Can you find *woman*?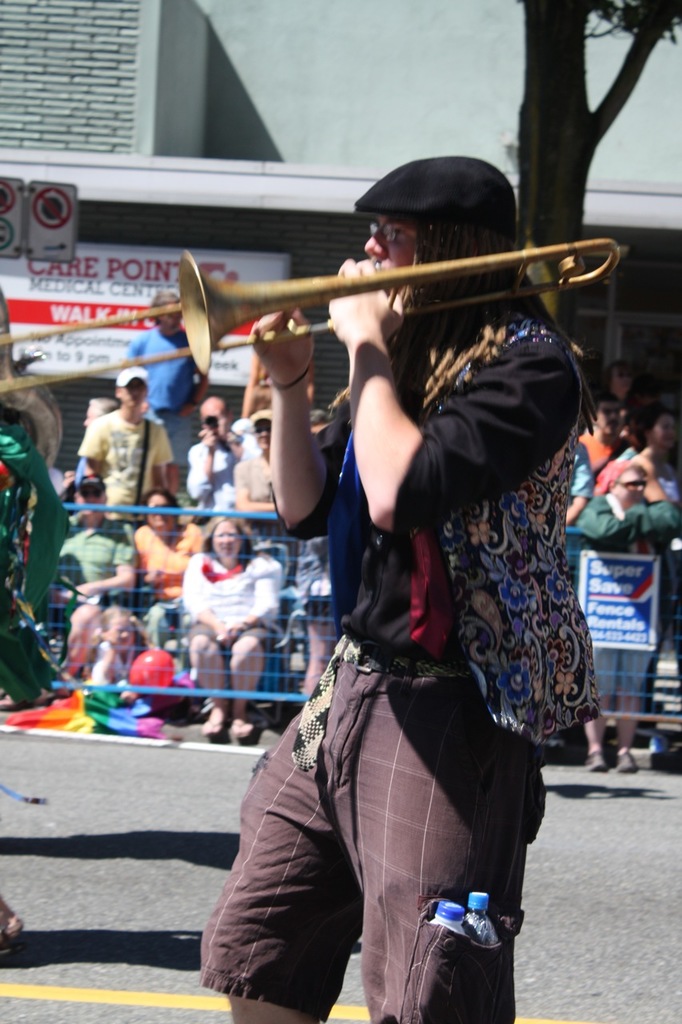
Yes, bounding box: left=566, top=448, right=678, bottom=768.
